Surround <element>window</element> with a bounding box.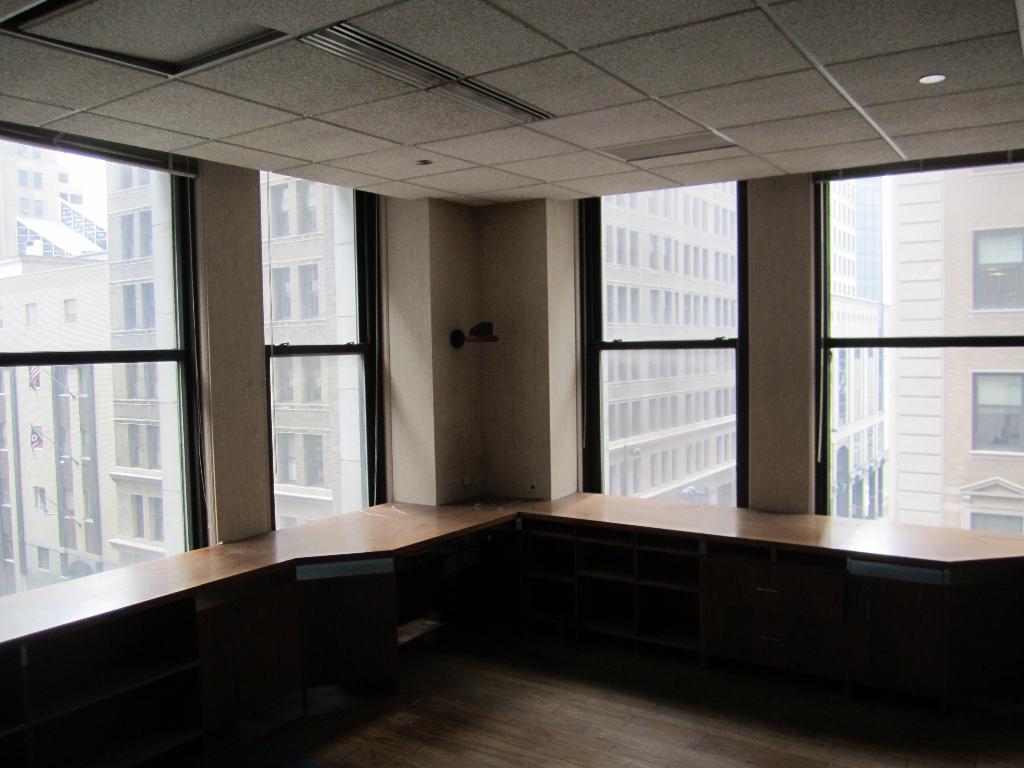
locate(21, 303, 40, 324).
